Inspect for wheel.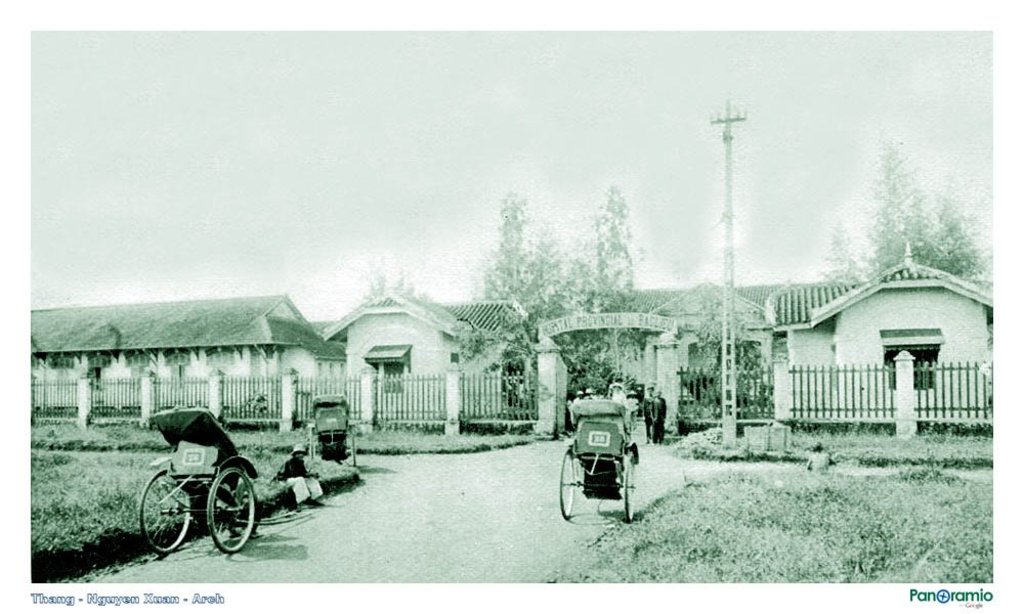
Inspection: <region>557, 445, 574, 522</region>.
